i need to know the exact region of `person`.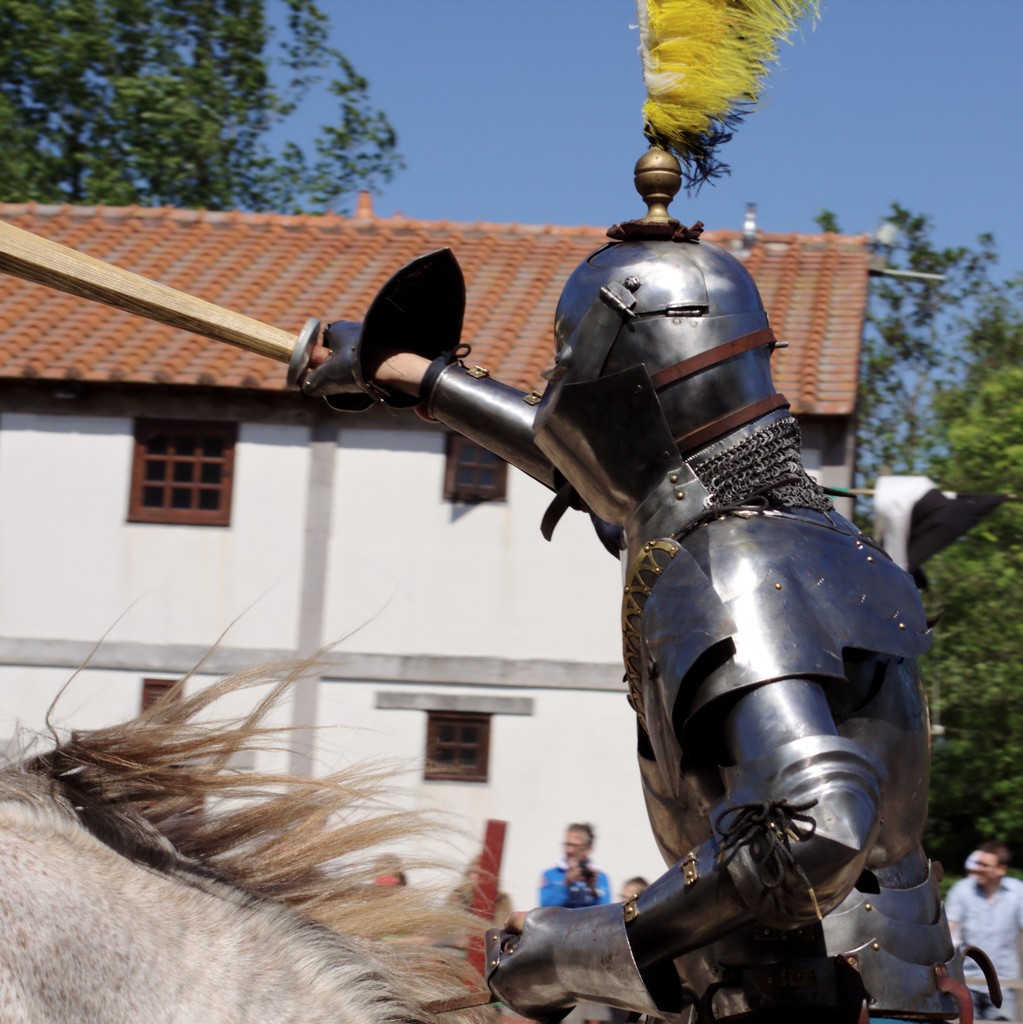
Region: [left=362, top=169, right=935, bottom=1023].
